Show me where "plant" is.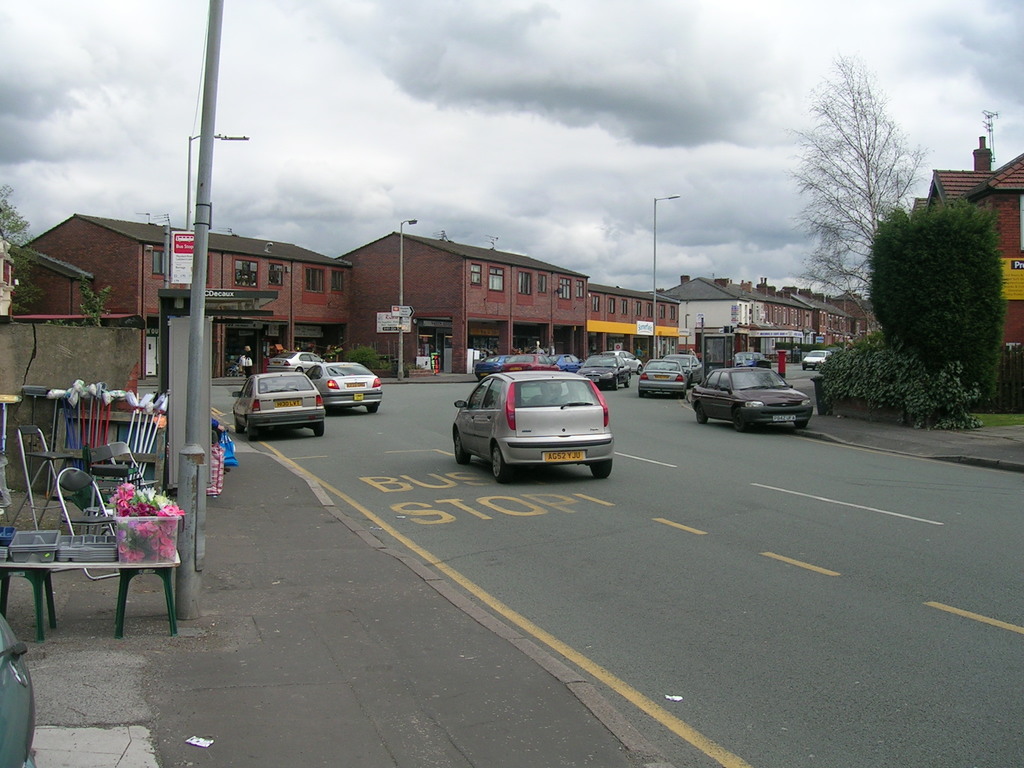
"plant" is at (966,408,1021,431).
